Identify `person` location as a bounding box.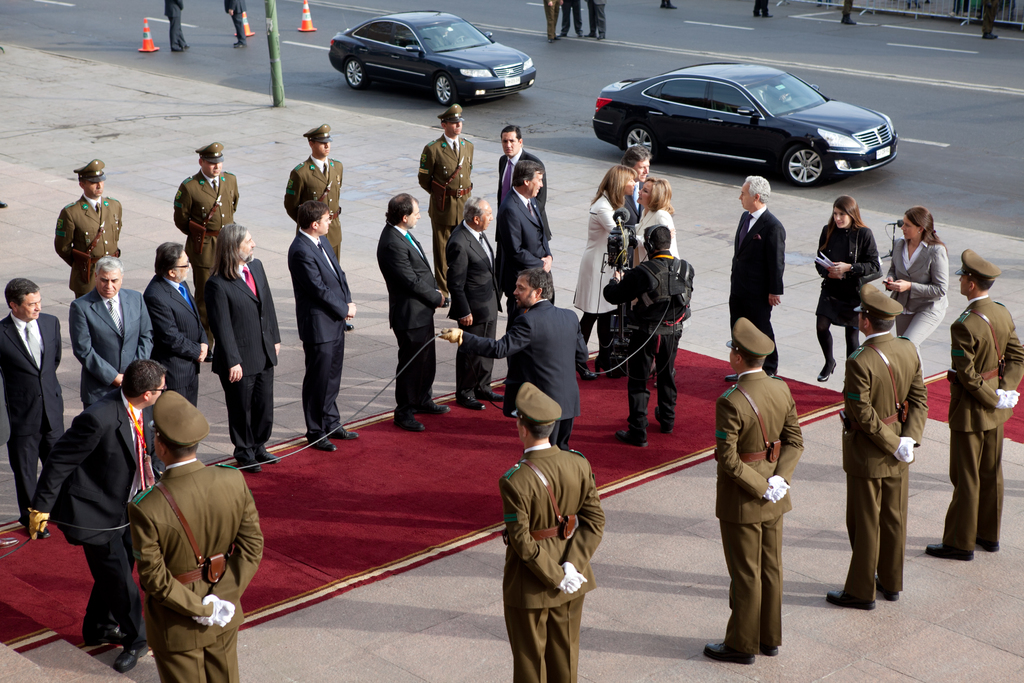
box=[221, 0, 249, 56].
